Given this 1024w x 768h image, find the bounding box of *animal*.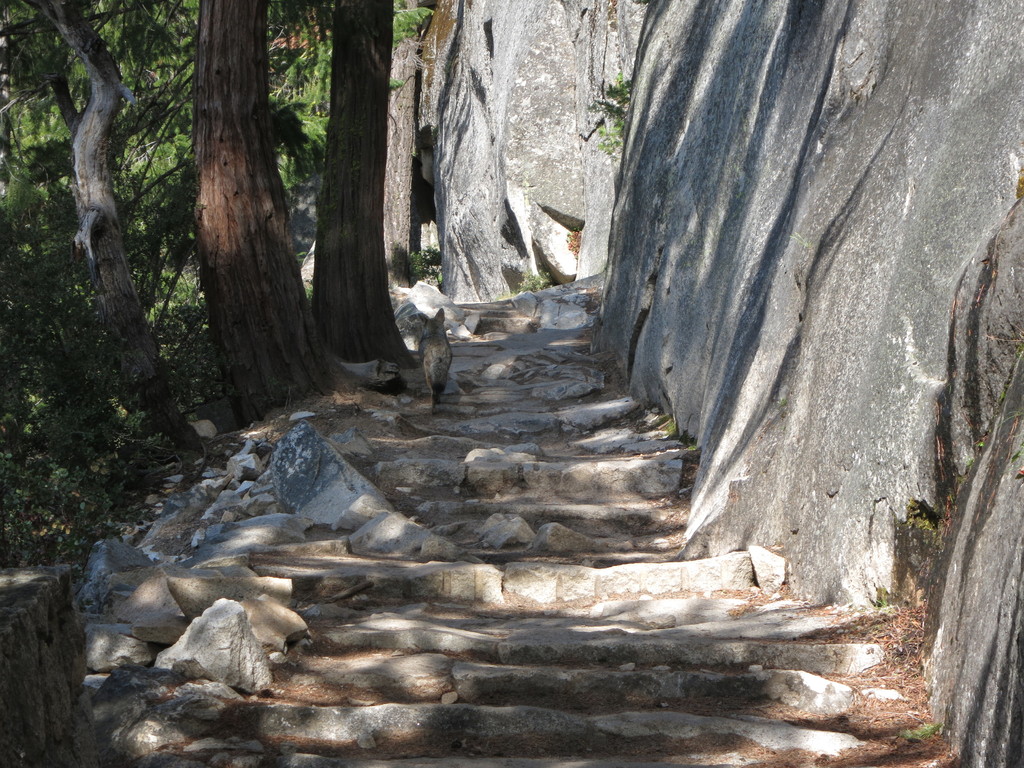
{"left": 417, "top": 307, "right": 453, "bottom": 413}.
